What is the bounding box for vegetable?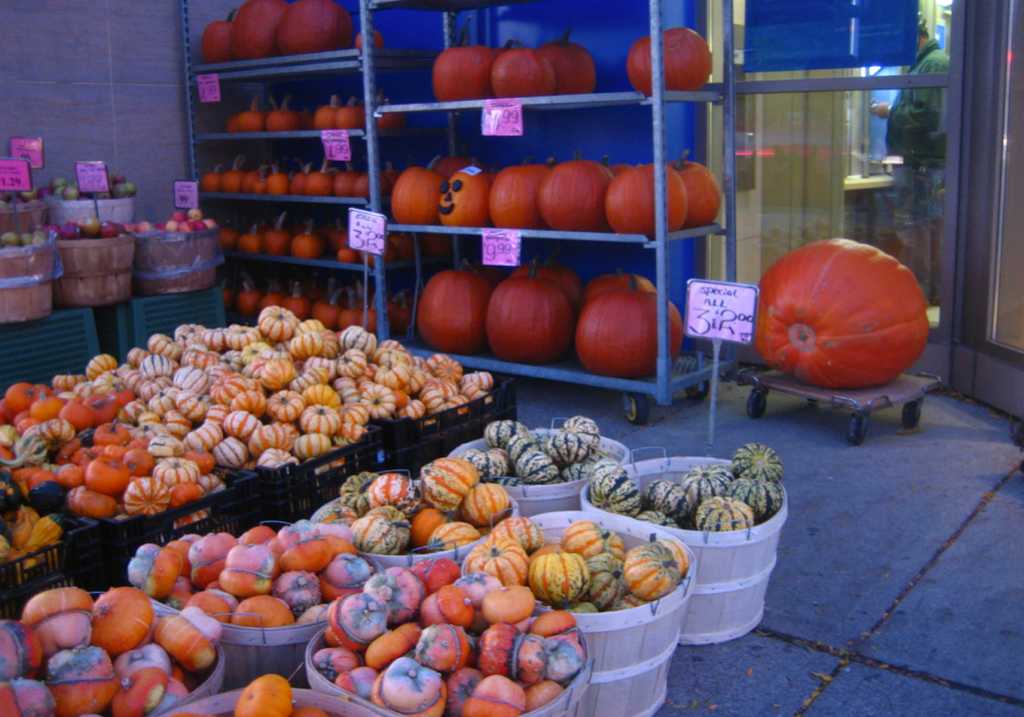
365/294/383/330.
